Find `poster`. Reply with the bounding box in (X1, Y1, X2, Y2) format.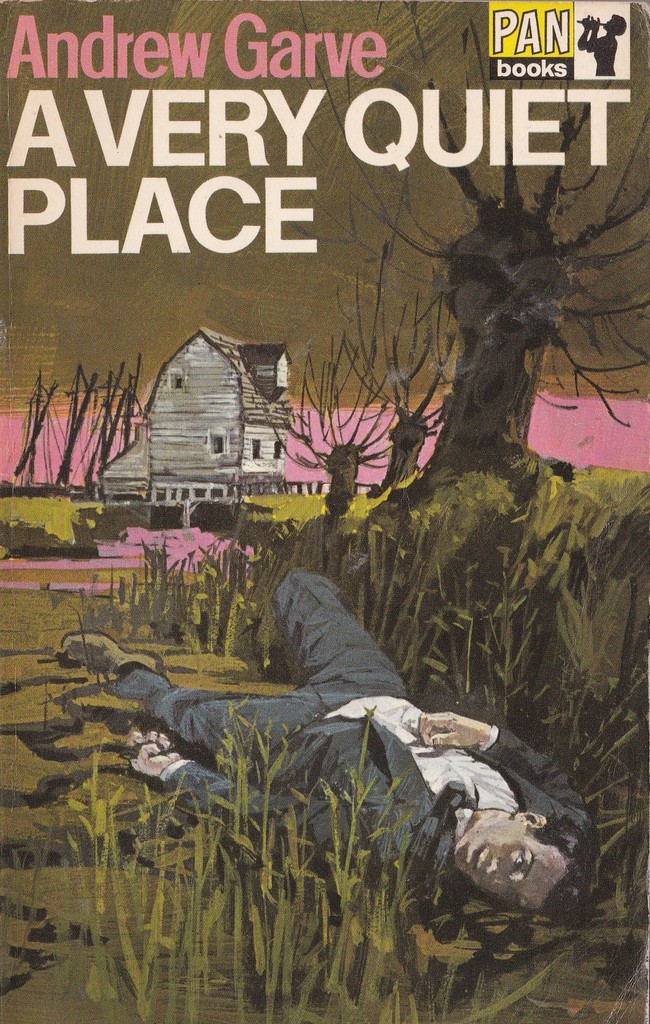
(0, 0, 649, 1023).
